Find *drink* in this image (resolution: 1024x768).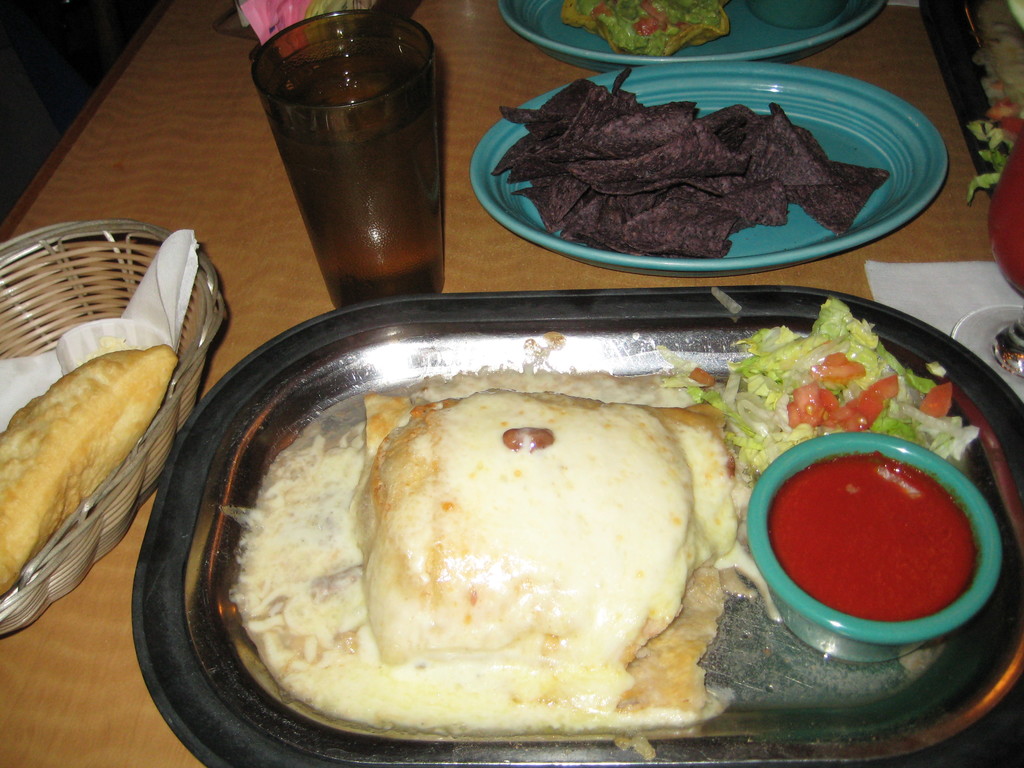
rect(263, 40, 439, 298).
